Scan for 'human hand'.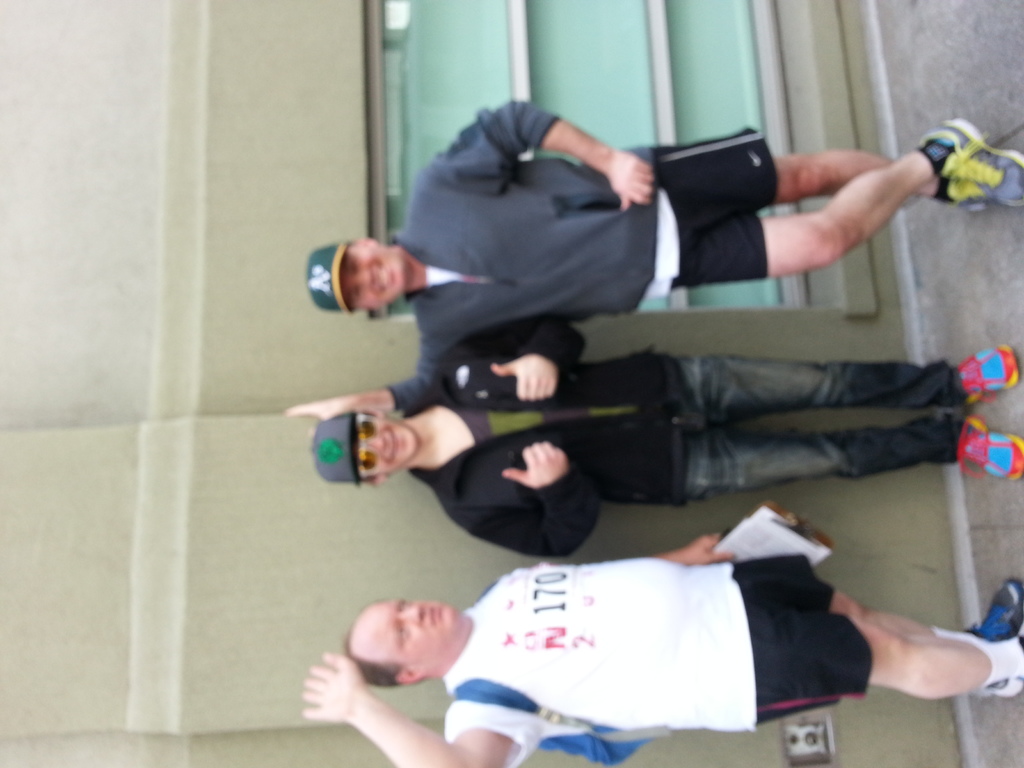
Scan result: bbox=[501, 441, 570, 487].
